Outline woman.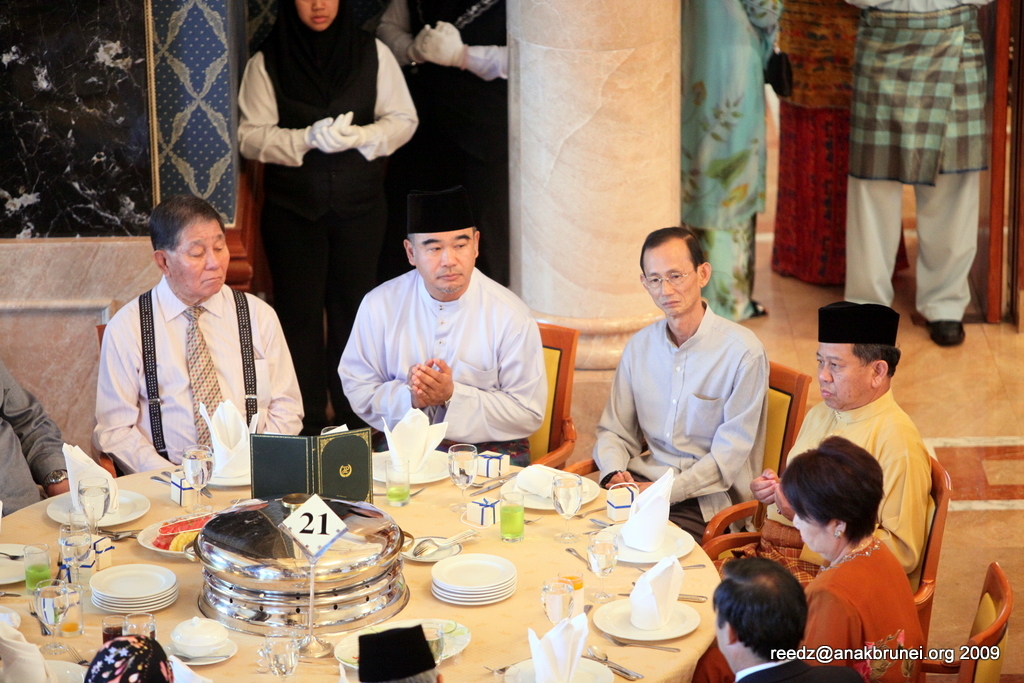
Outline: box=[238, 0, 416, 437].
